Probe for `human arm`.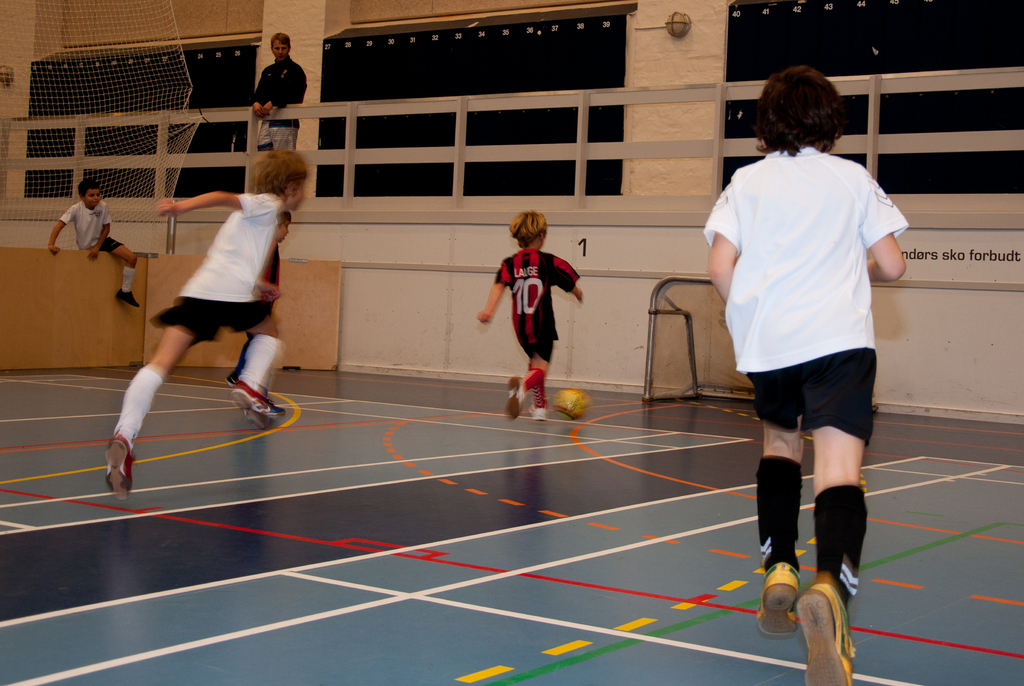
Probe result: select_region(552, 250, 584, 302).
